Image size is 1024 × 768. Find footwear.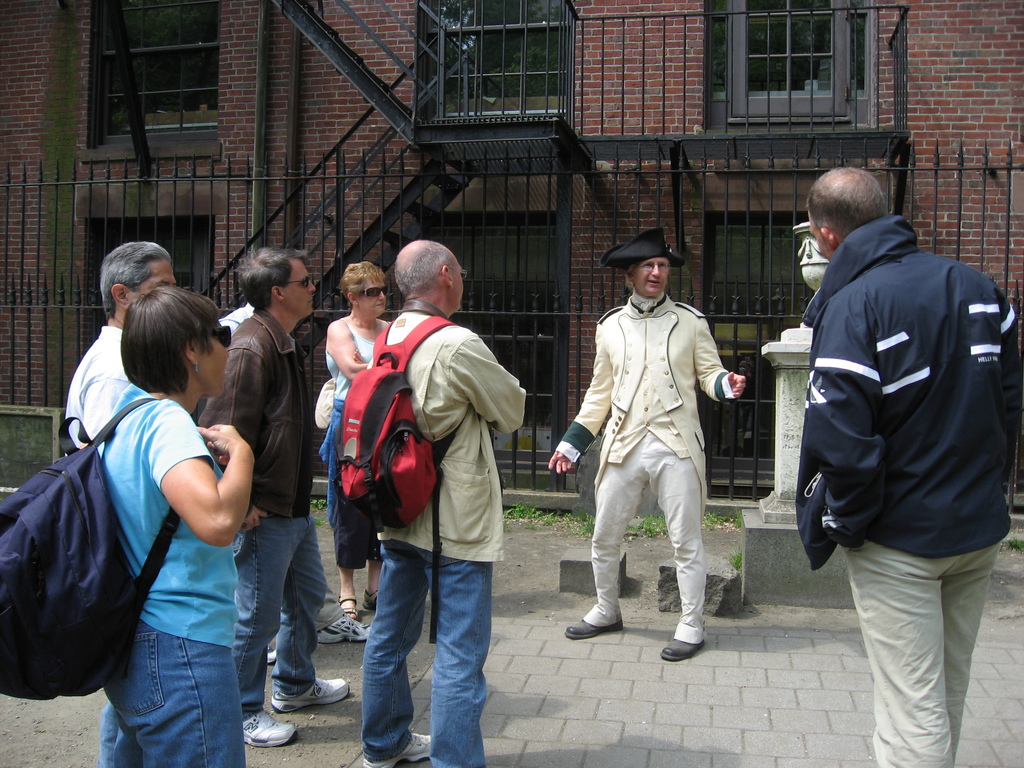
left=568, top=616, right=624, bottom=640.
